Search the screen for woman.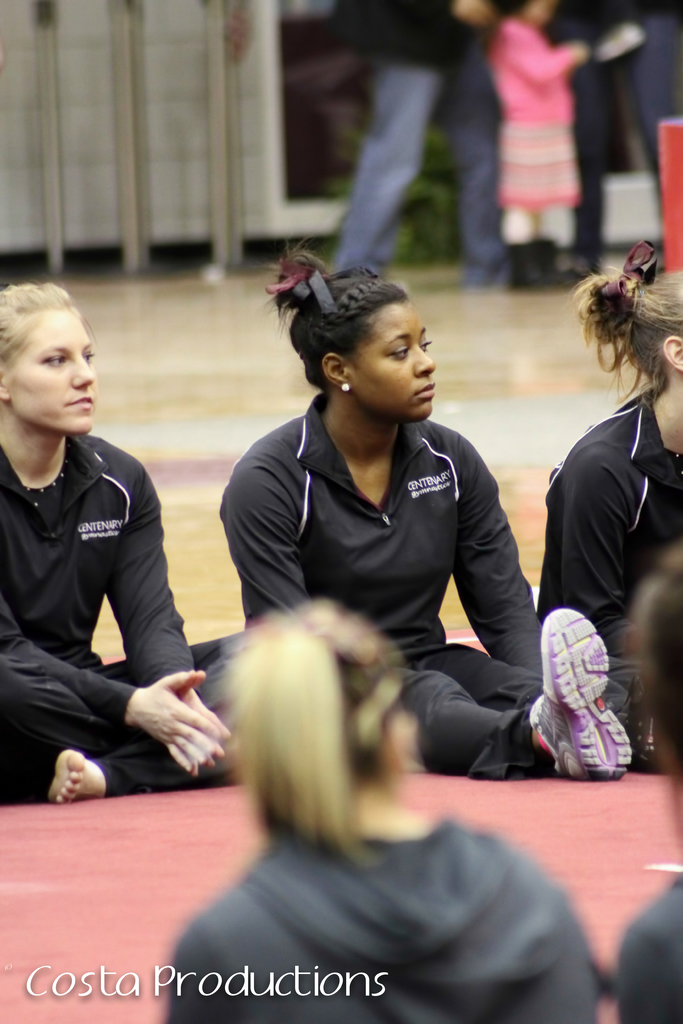
Found at {"x1": 0, "y1": 284, "x2": 248, "y2": 803}.
